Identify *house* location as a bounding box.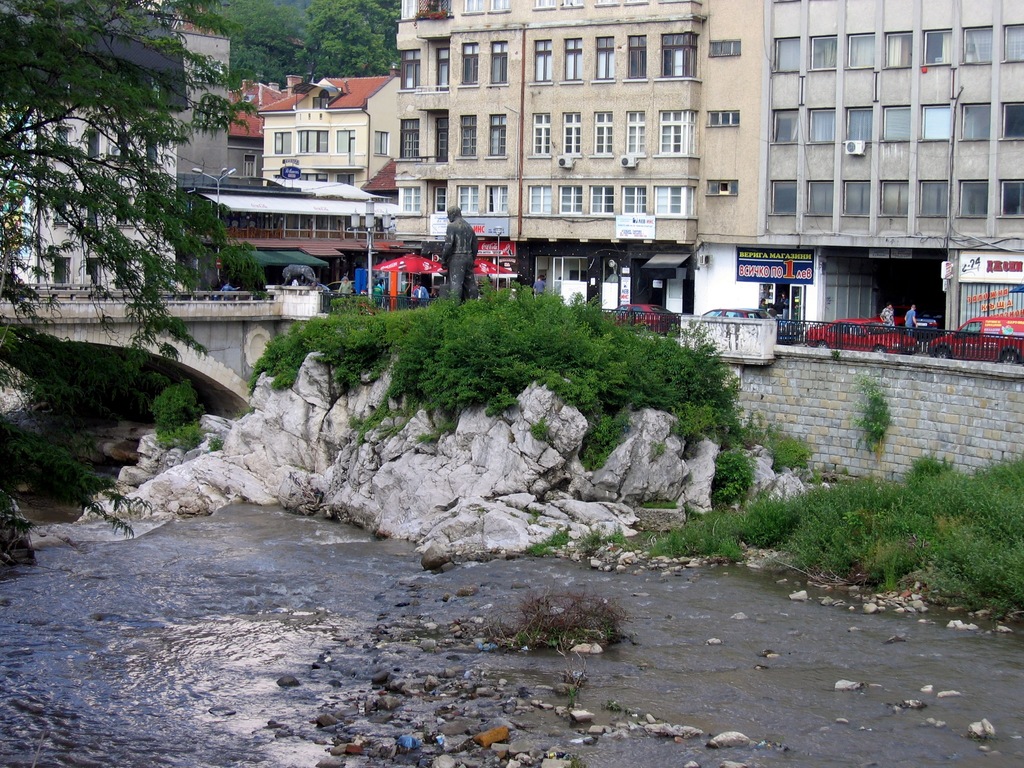
box=[387, 0, 1023, 342].
